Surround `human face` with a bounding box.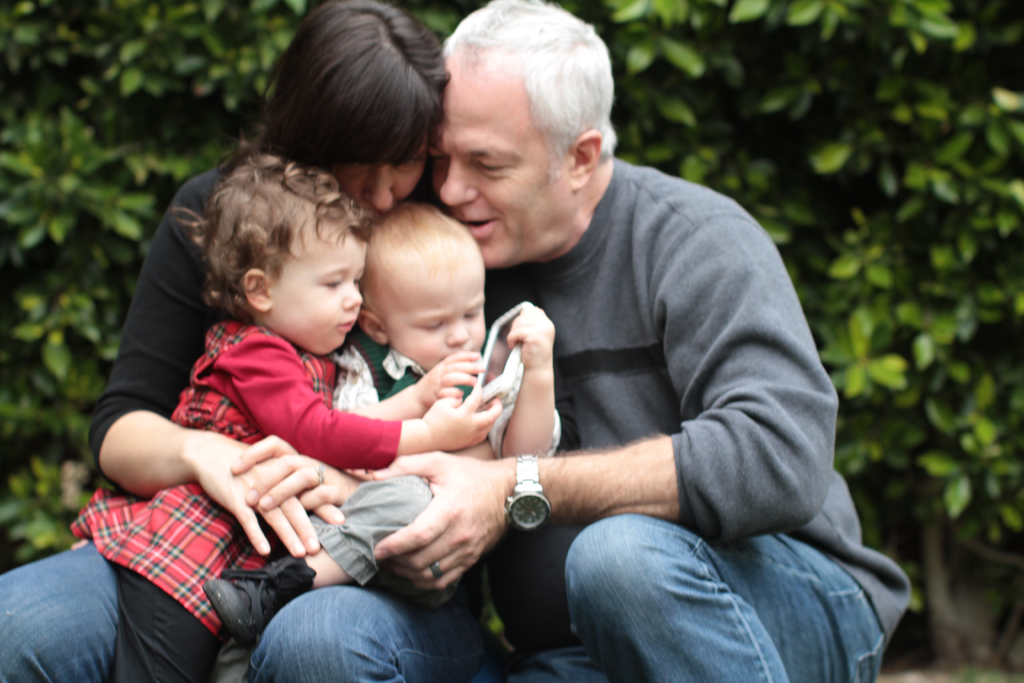
Rect(277, 238, 364, 356).
